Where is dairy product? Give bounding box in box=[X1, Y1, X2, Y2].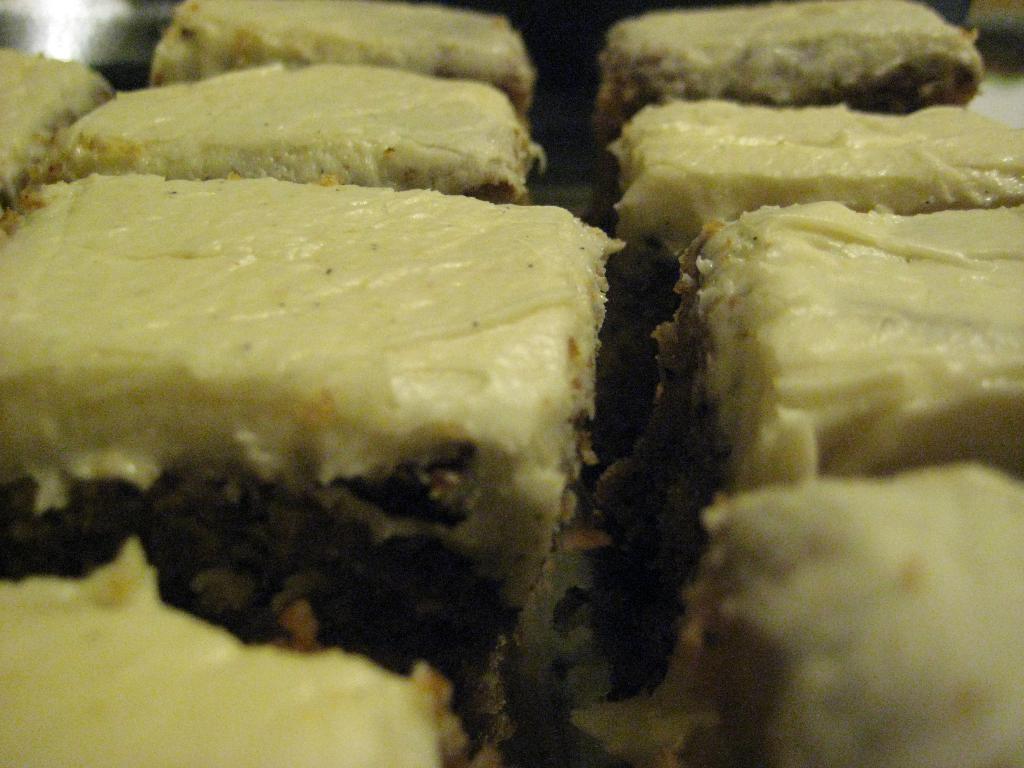
box=[0, 48, 102, 216].
